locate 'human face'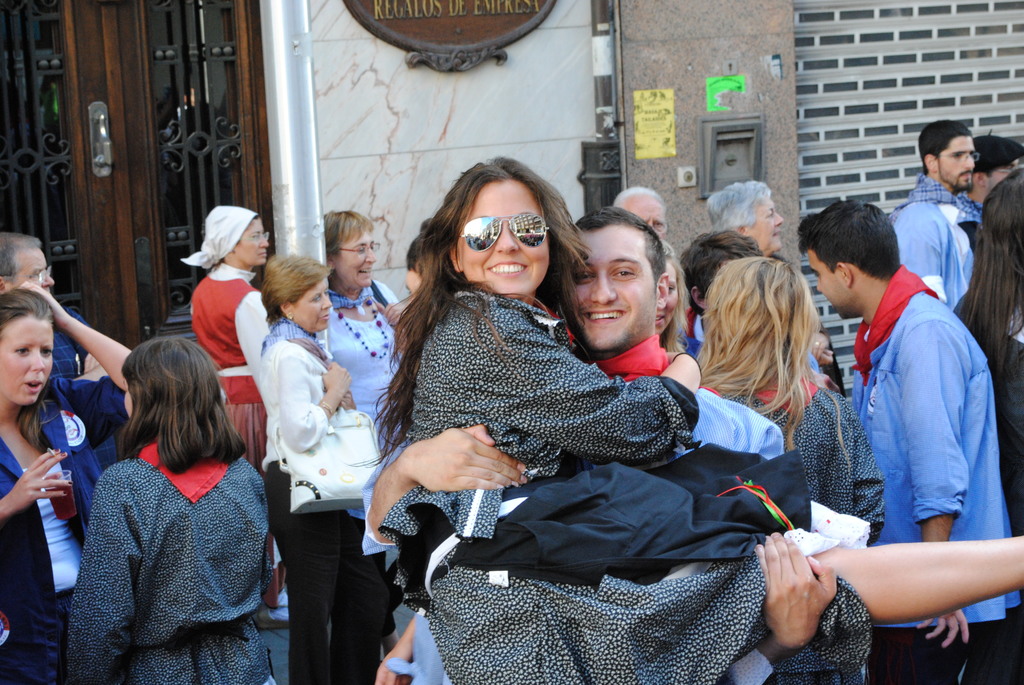
(293, 281, 330, 329)
